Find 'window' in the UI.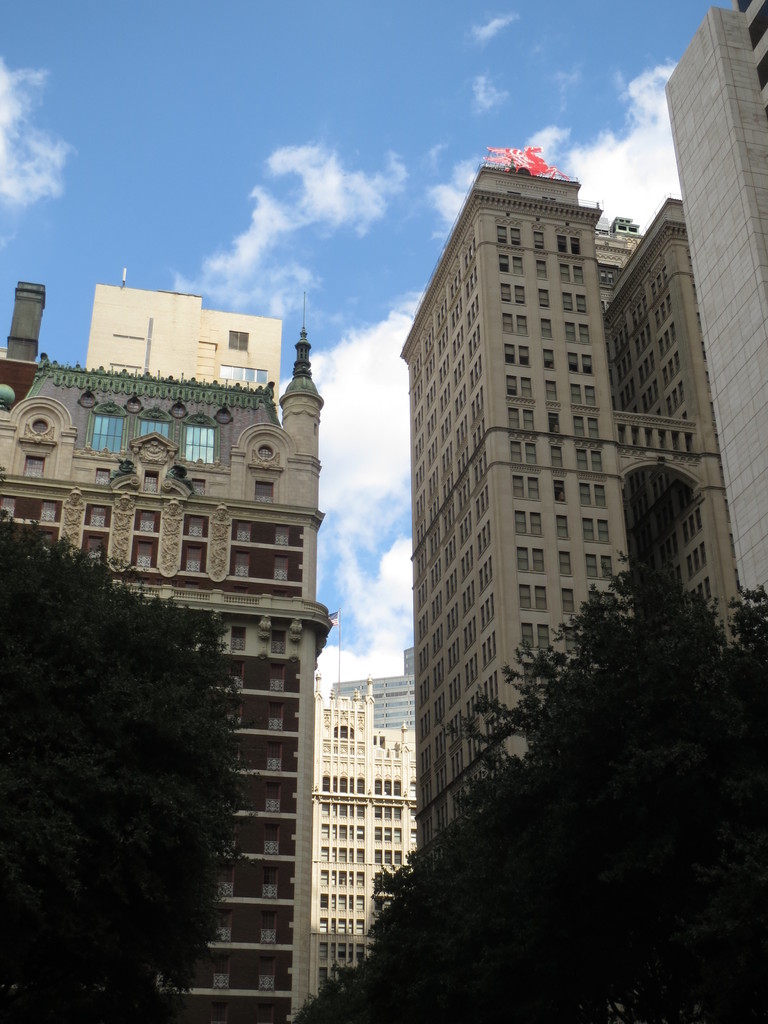
UI element at 592/451/603/474.
